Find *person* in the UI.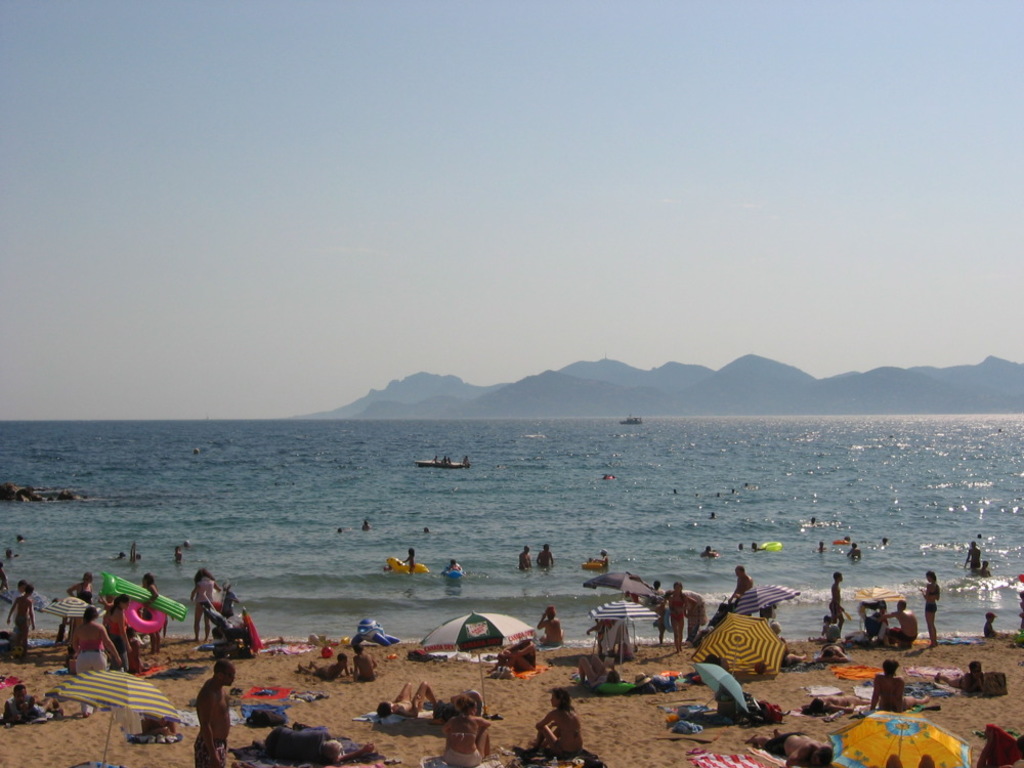
UI element at left=0, top=562, right=4, bottom=583.
